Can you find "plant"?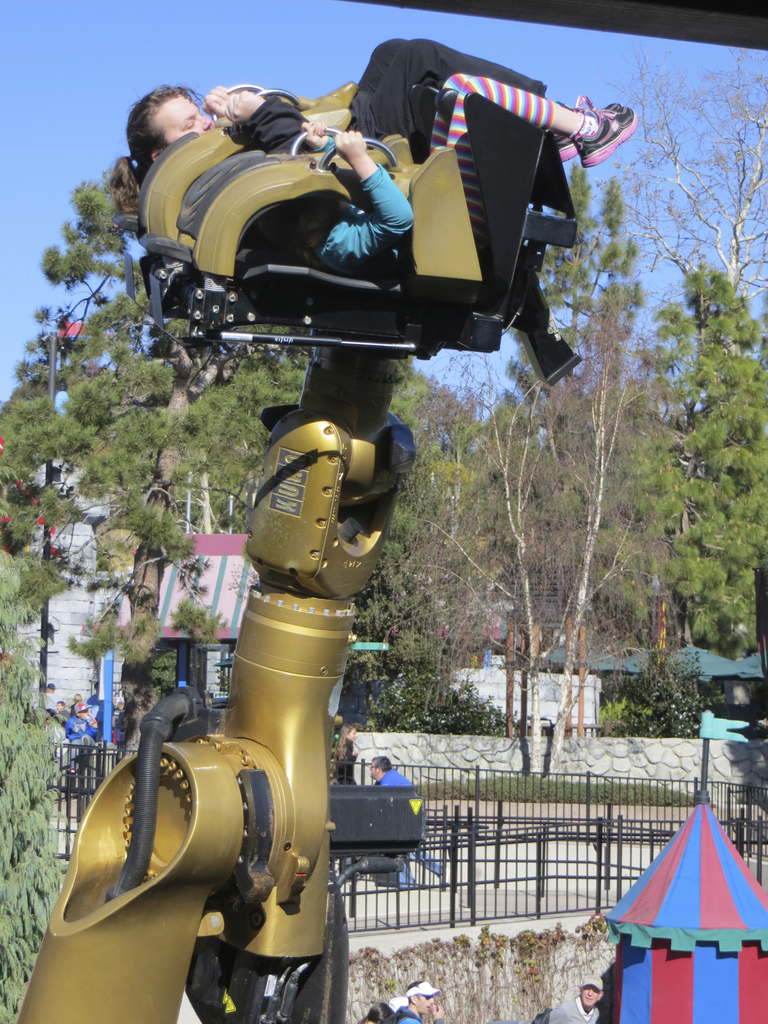
Yes, bounding box: Rect(0, 548, 93, 1023).
